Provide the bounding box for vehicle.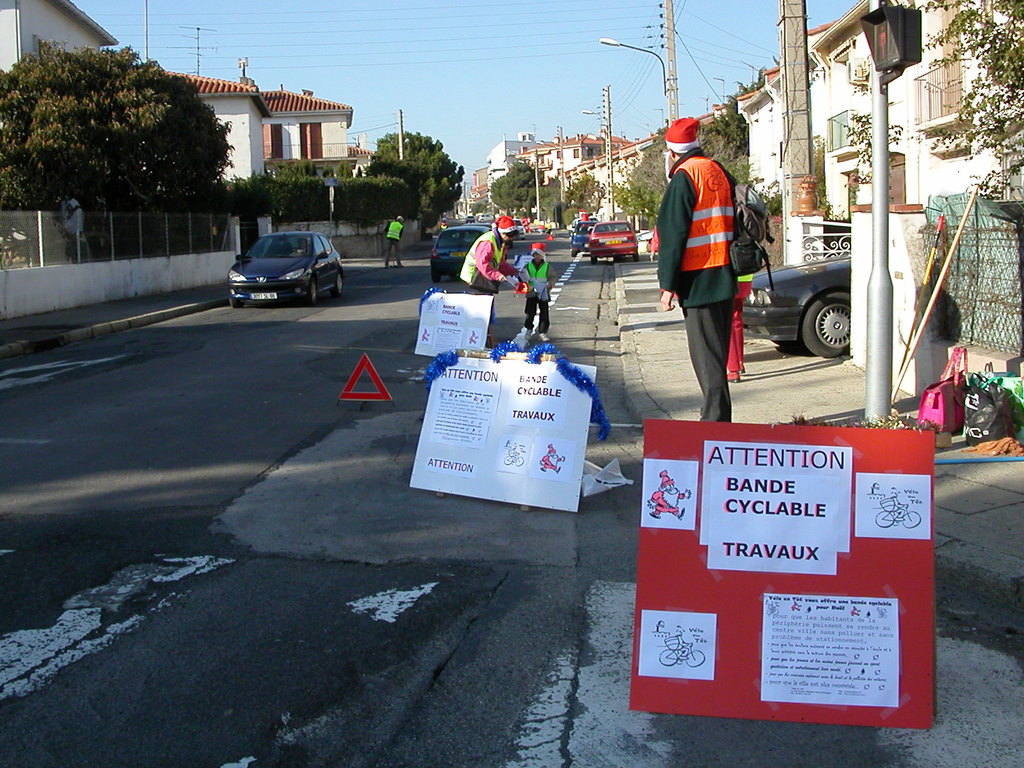
(left=230, top=230, right=348, bottom=305).
